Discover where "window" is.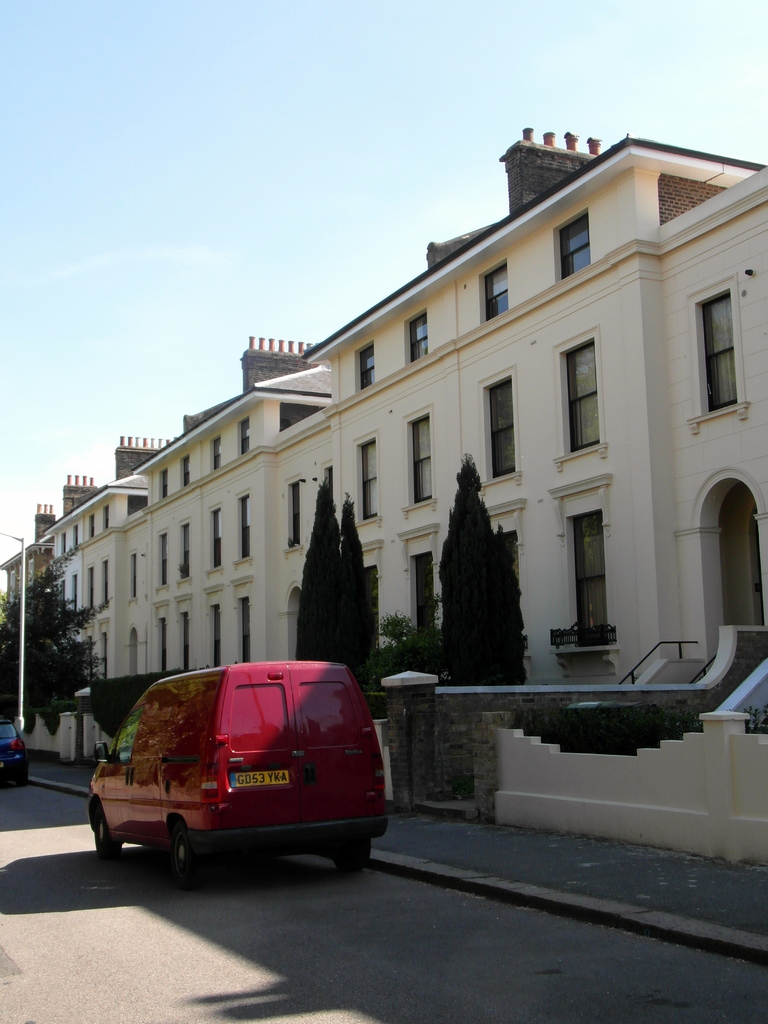
Discovered at <bbox>179, 452, 191, 489</bbox>.
